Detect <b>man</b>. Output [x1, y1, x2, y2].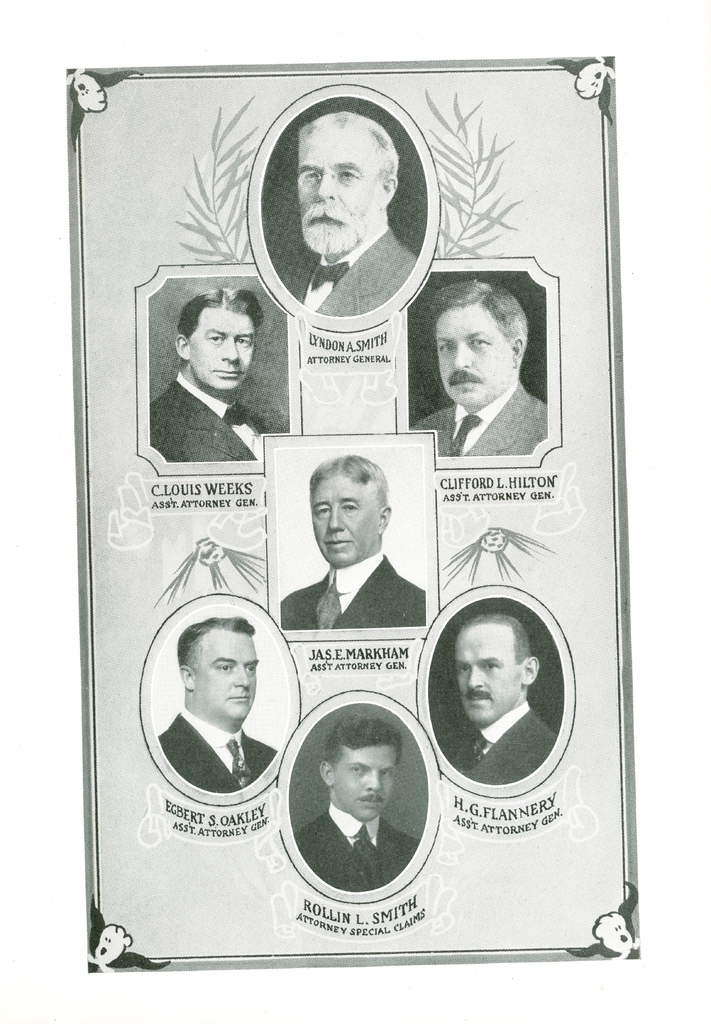
[293, 116, 409, 319].
